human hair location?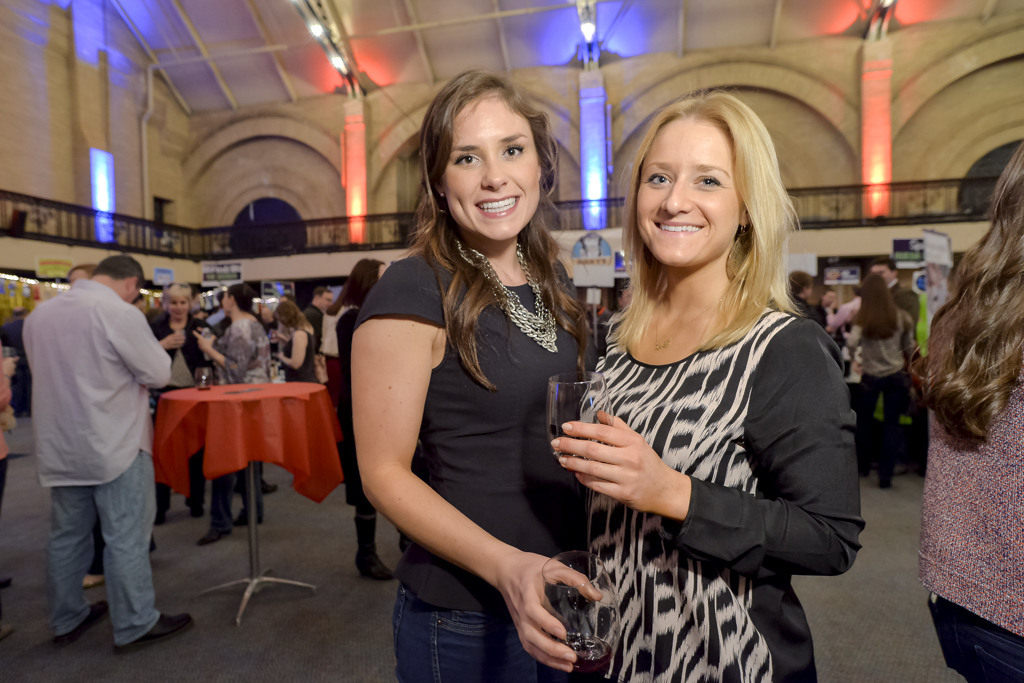
select_region(215, 288, 226, 308)
